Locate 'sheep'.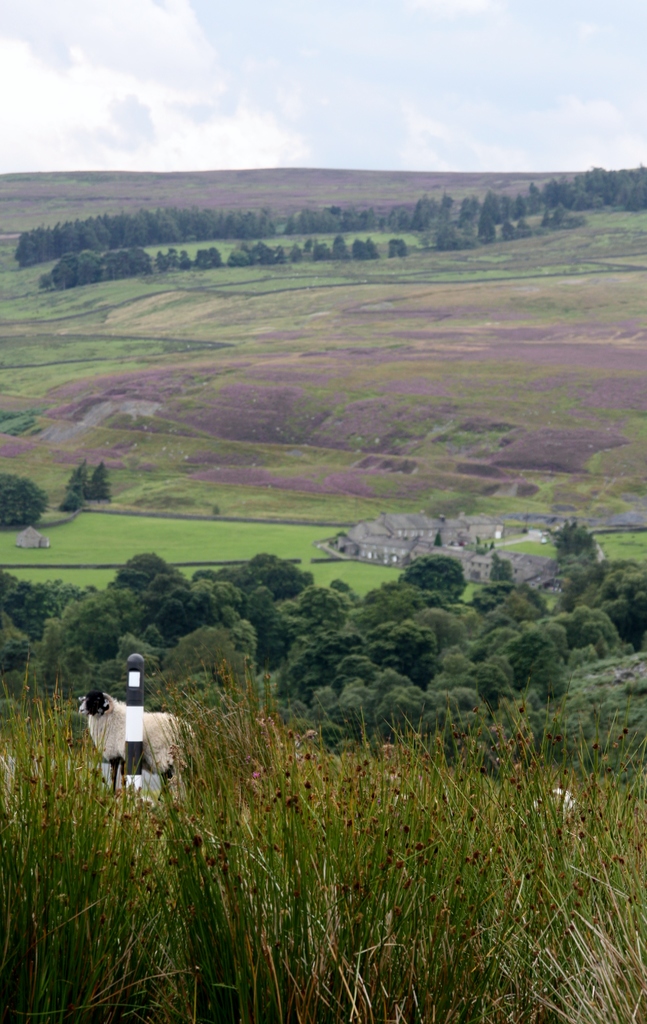
Bounding box: bbox=[76, 691, 205, 800].
